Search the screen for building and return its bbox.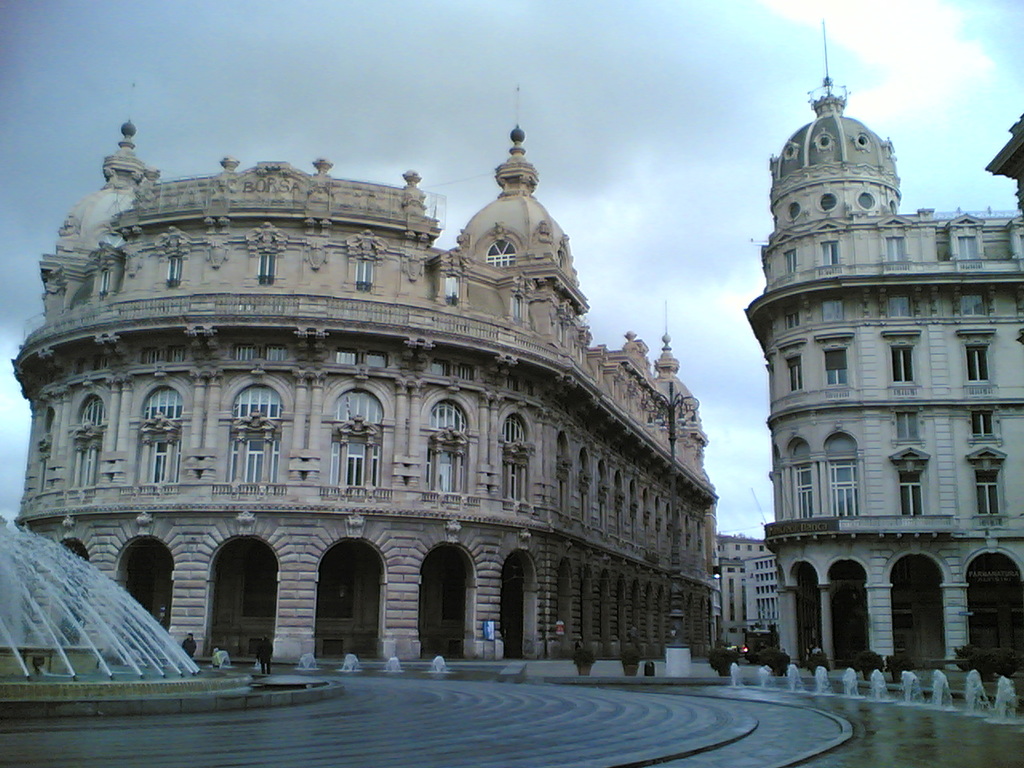
Found: left=715, top=534, right=765, bottom=632.
